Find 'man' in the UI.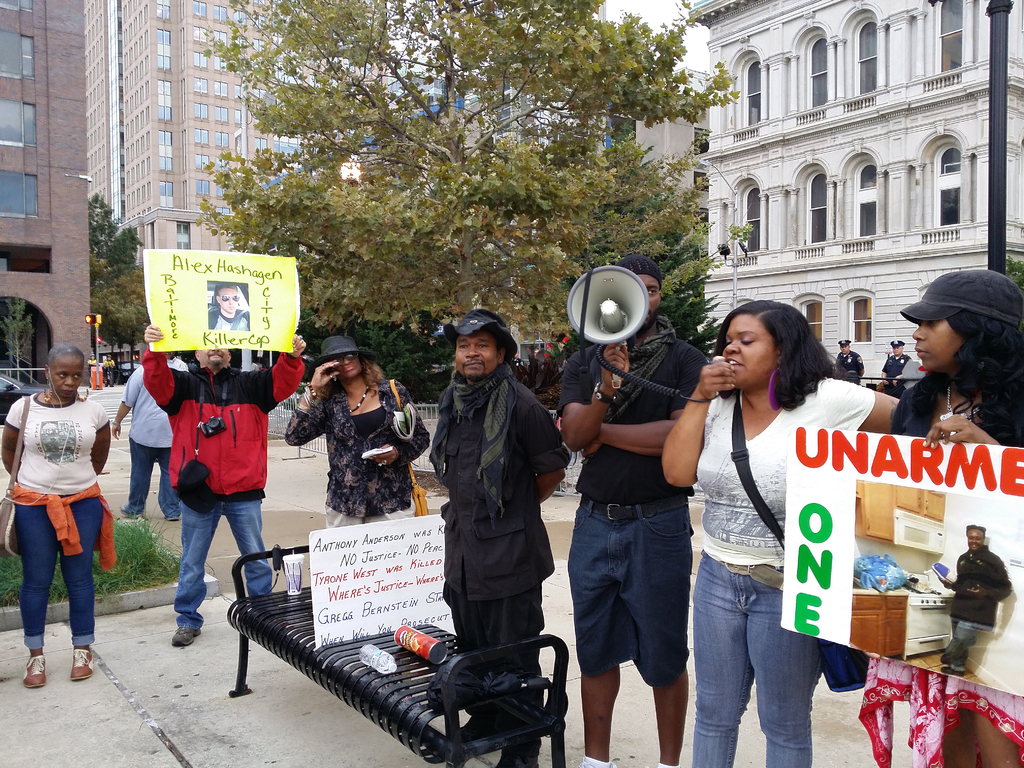
UI element at bbox=[883, 341, 910, 398].
